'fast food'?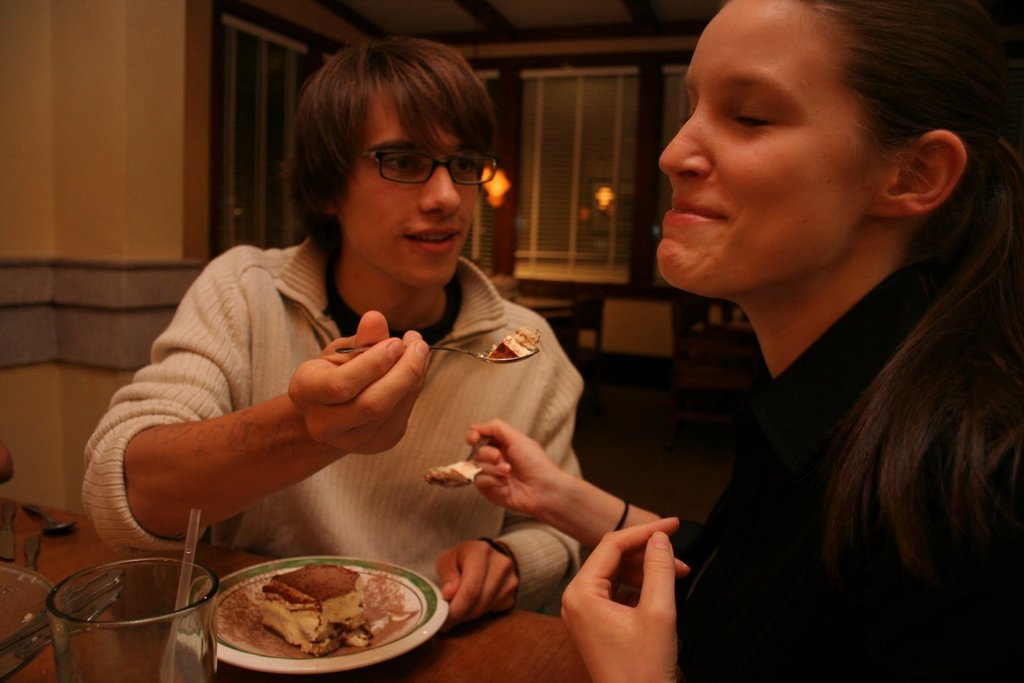
x1=202, y1=559, x2=431, y2=665
